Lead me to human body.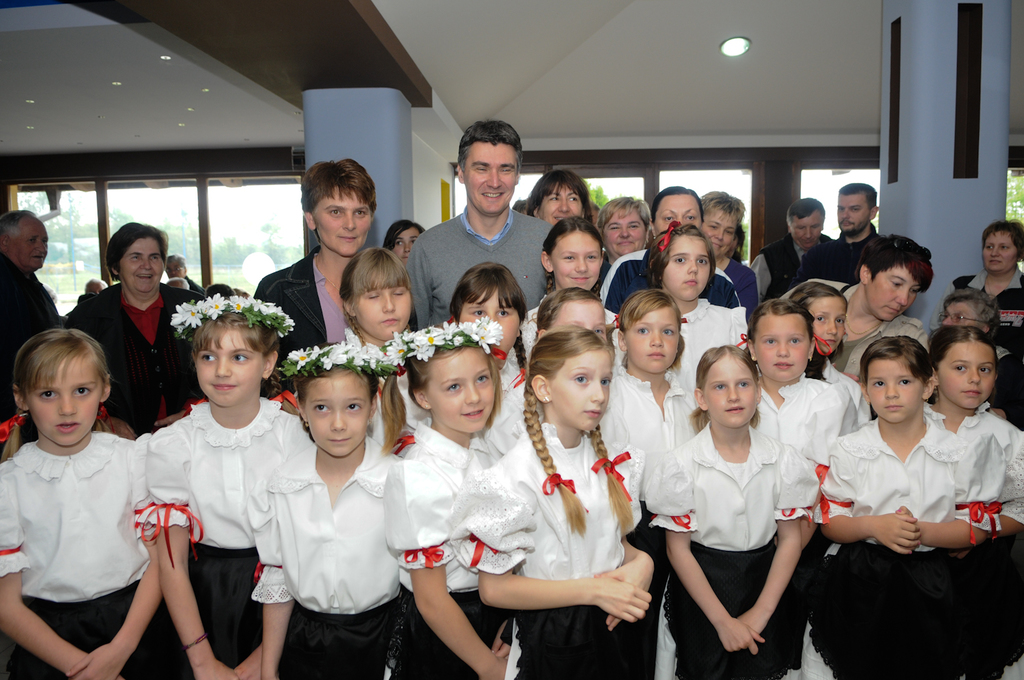
Lead to left=0, top=206, right=68, bottom=459.
